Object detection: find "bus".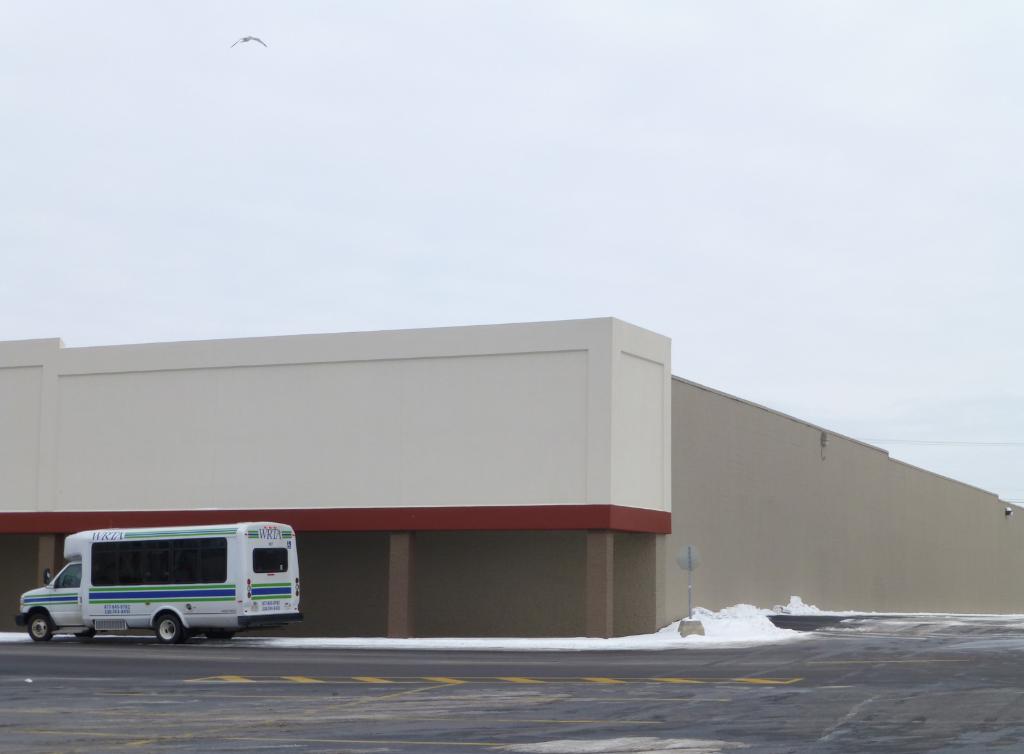
(left=15, top=518, right=301, bottom=644).
